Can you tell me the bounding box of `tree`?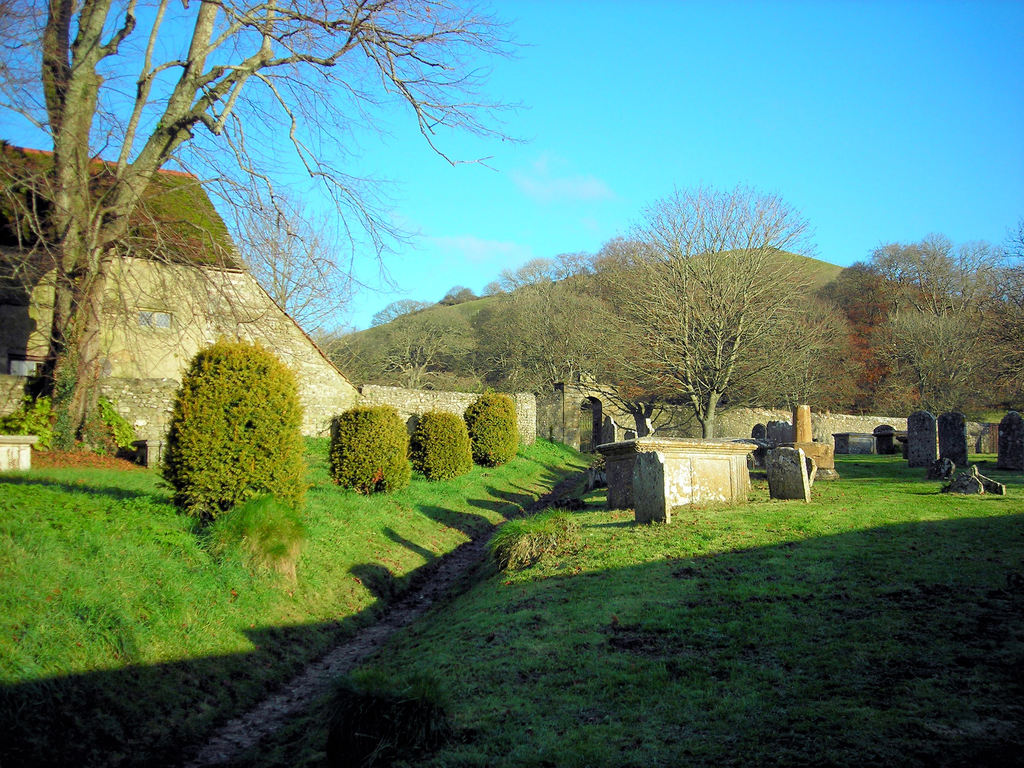
x1=429, y1=285, x2=472, y2=305.
